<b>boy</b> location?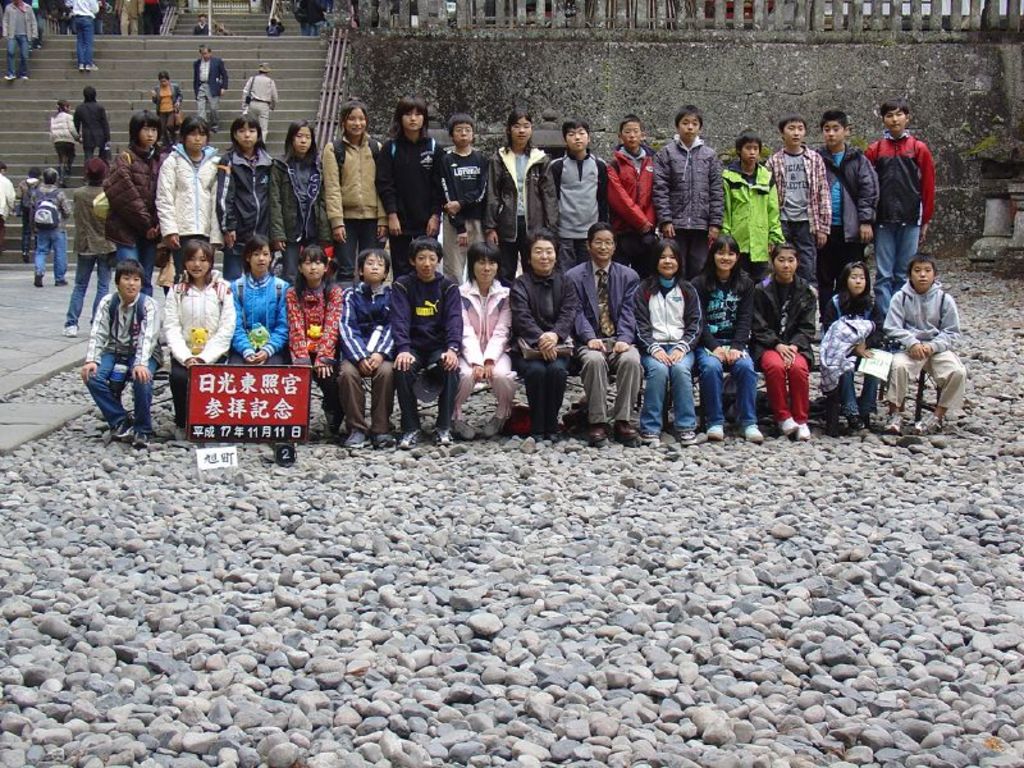
locate(872, 241, 984, 440)
